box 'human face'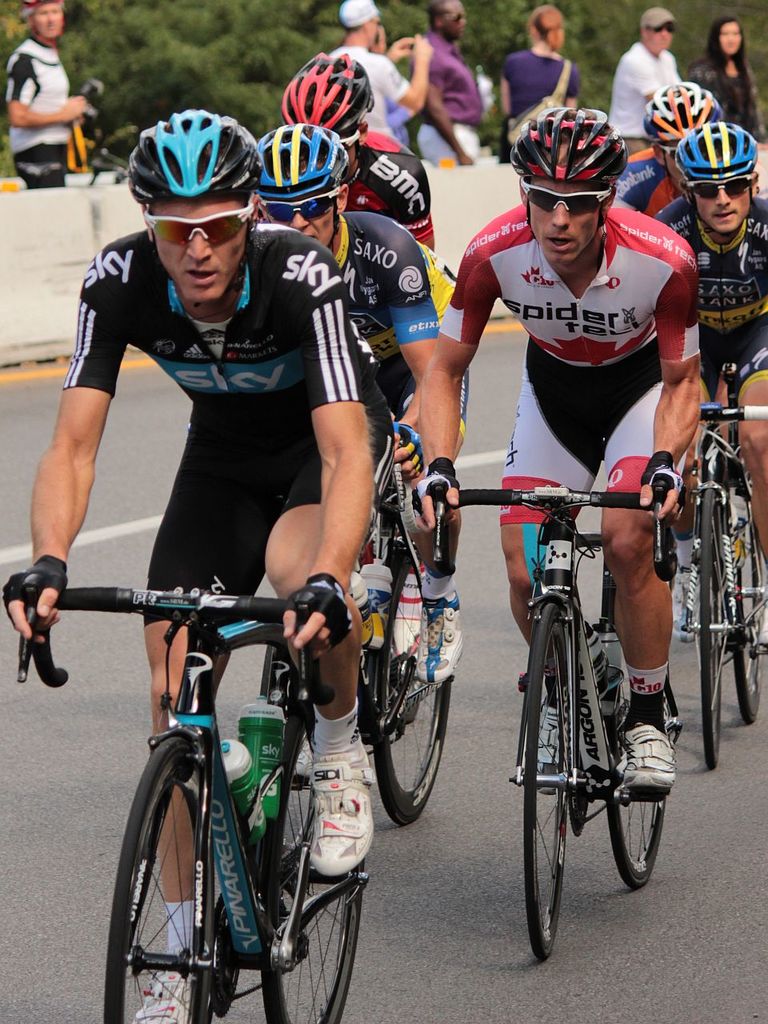
{"left": 446, "top": 5, "right": 464, "bottom": 33}
